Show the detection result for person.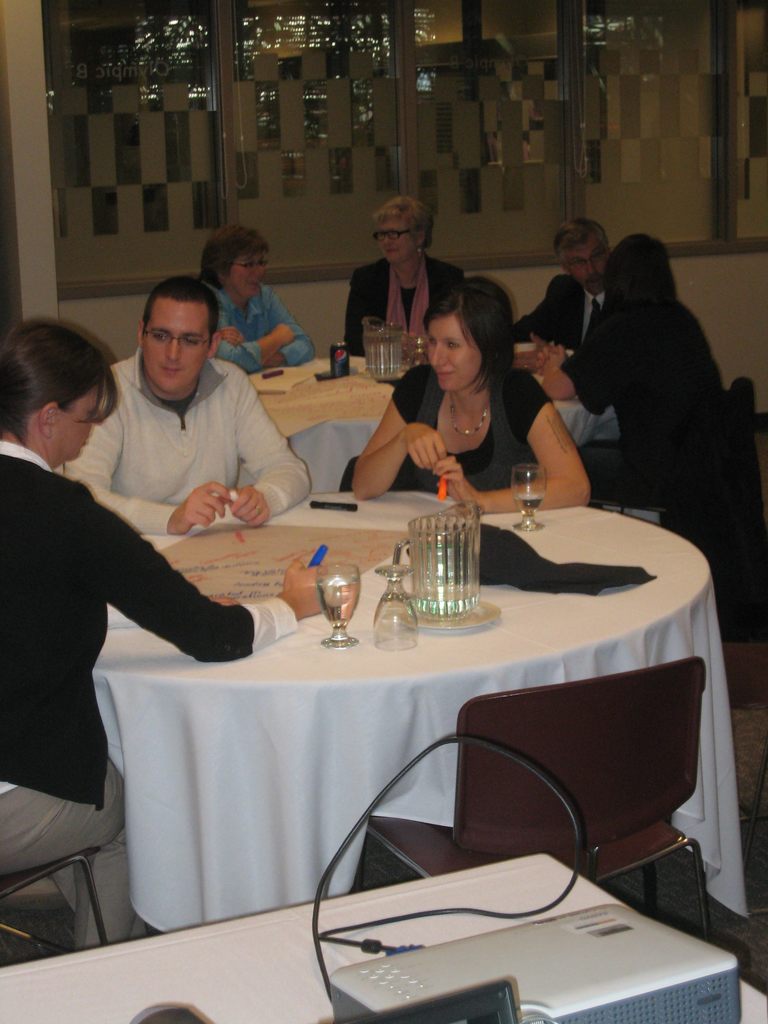
Rect(45, 278, 307, 541).
